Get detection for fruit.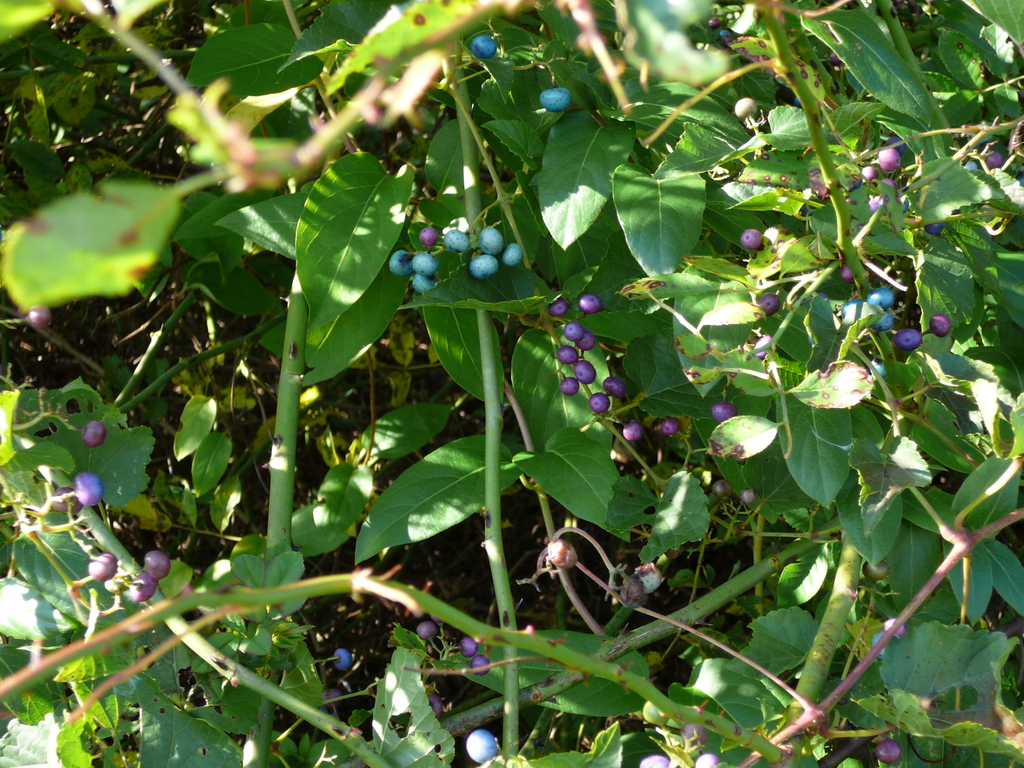
Detection: [x1=622, y1=417, x2=639, y2=440].
